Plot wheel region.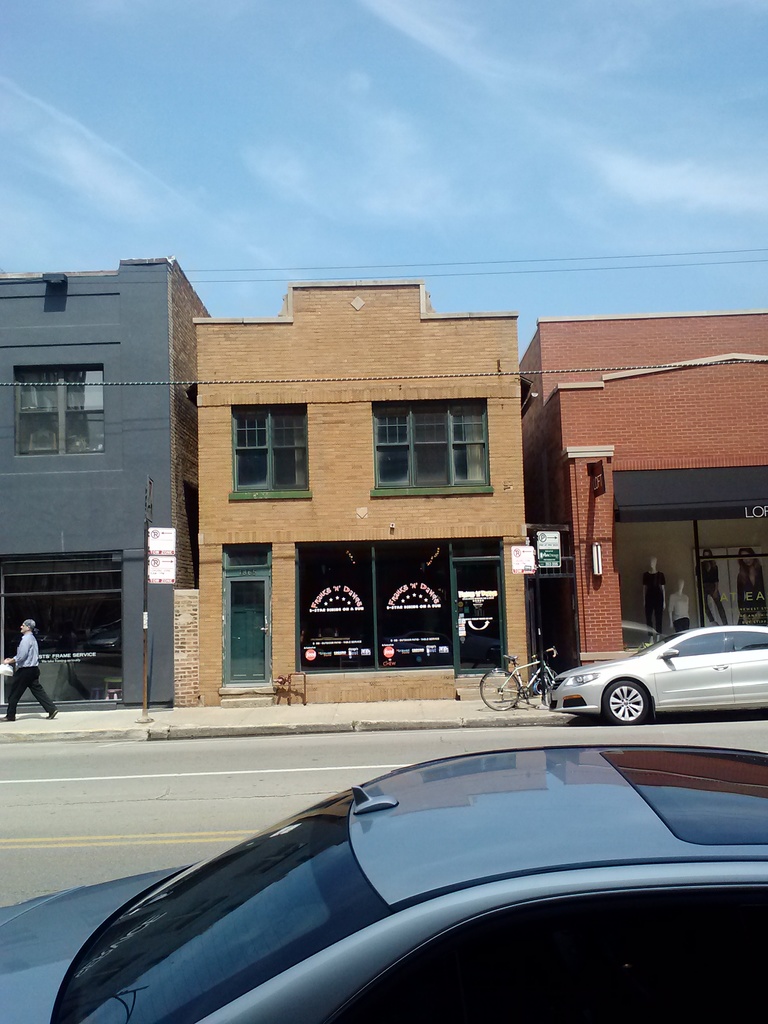
Plotted at {"x1": 477, "y1": 669, "x2": 525, "y2": 712}.
